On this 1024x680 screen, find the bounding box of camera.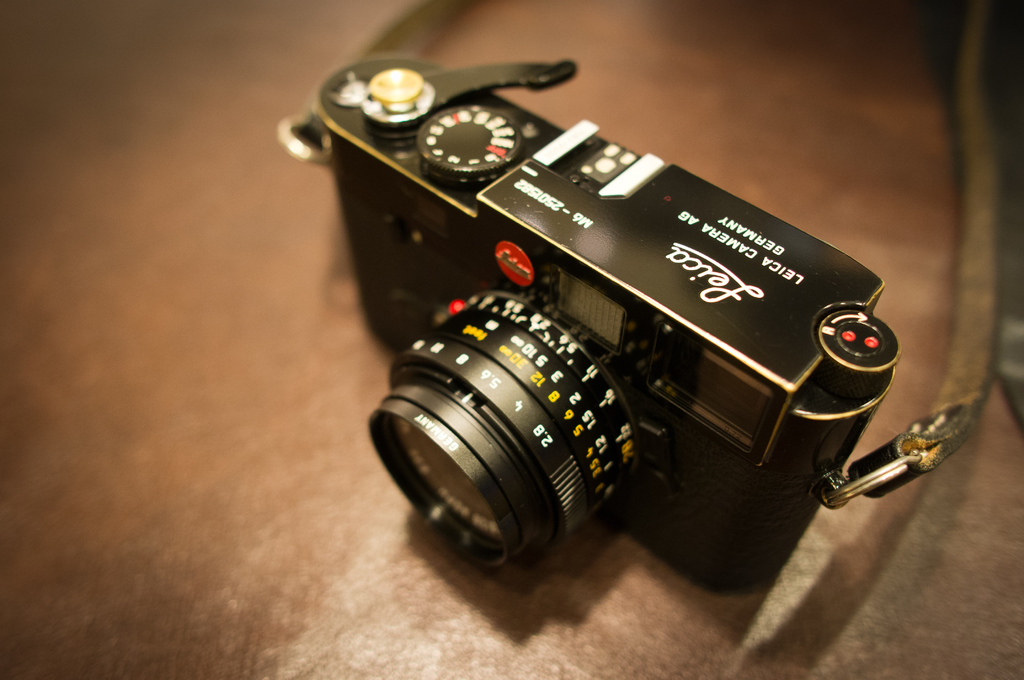
Bounding box: 300 51 944 605.
